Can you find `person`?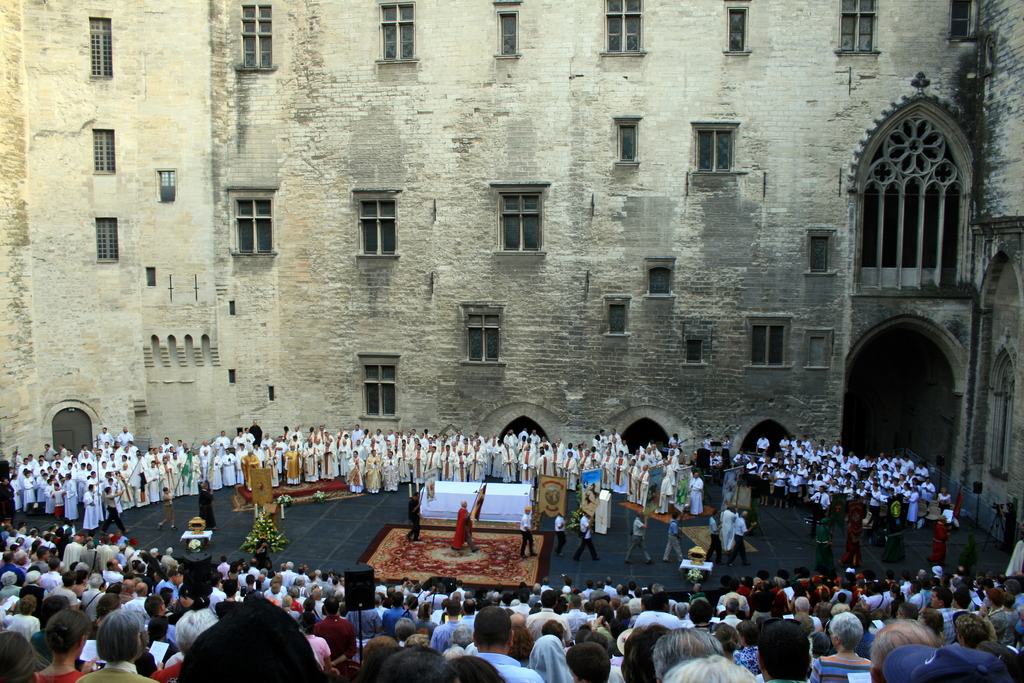
Yes, bounding box: bbox=[99, 484, 124, 533].
